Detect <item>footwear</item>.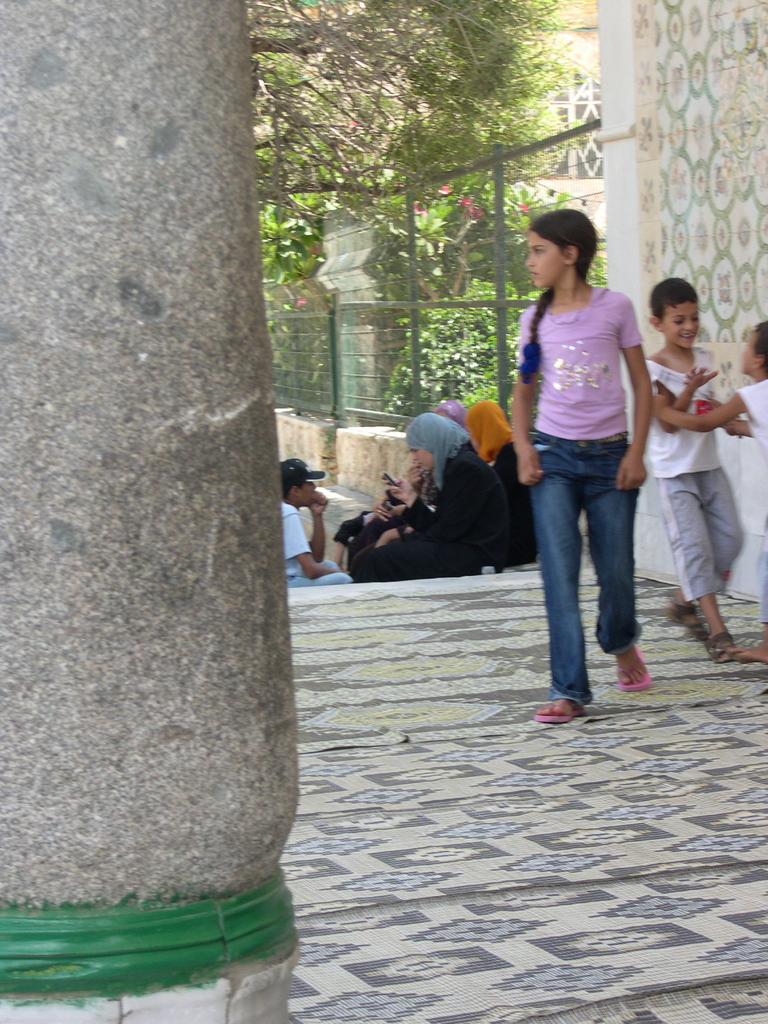
Detected at <region>618, 641, 649, 693</region>.
